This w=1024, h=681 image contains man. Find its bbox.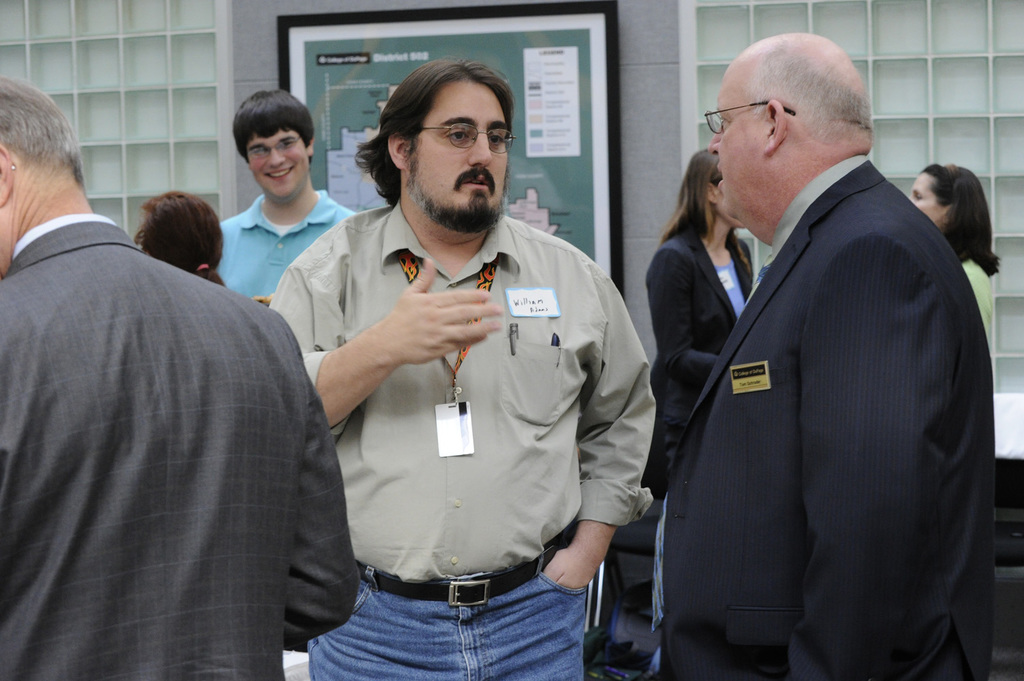
[left=0, top=76, right=350, bottom=680].
